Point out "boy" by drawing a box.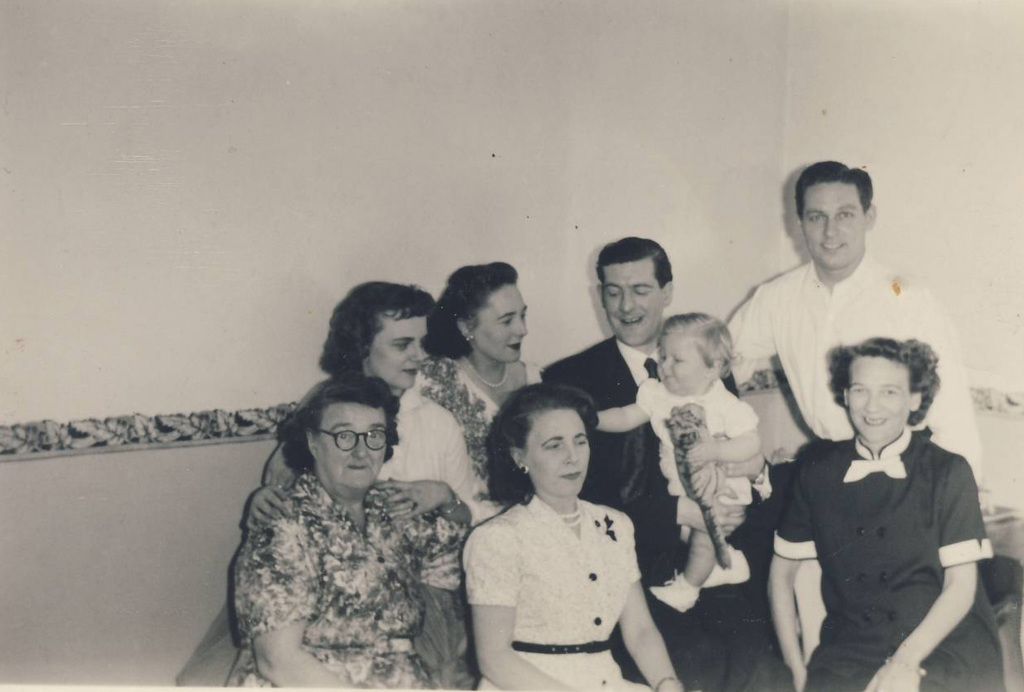
left=598, top=302, right=754, bottom=614.
